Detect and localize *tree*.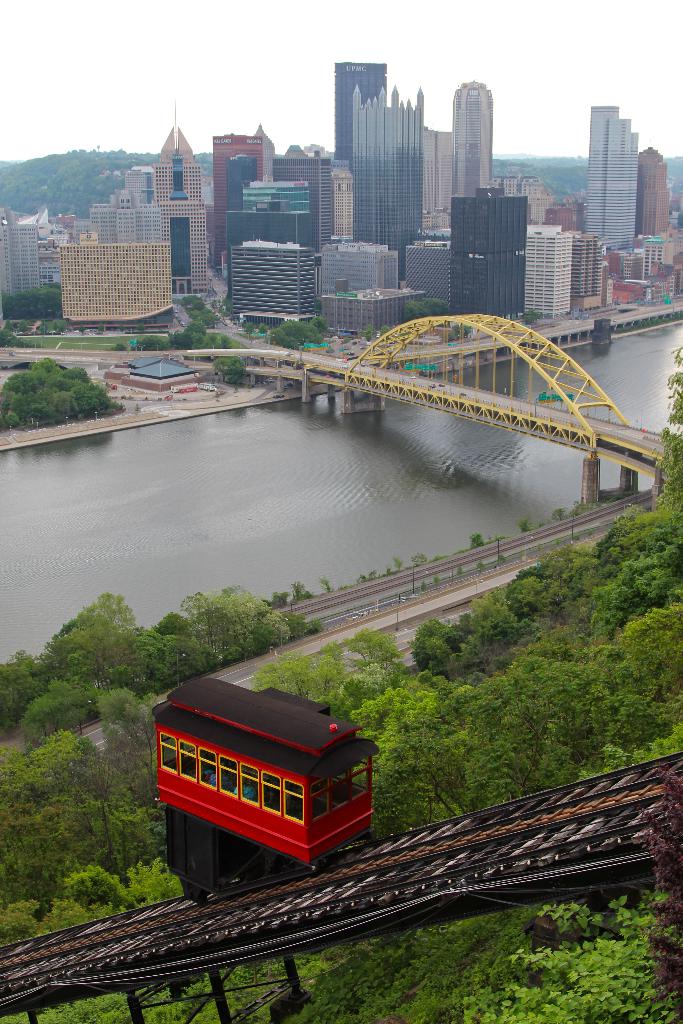
Localized at (x1=603, y1=504, x2=670, y2=570).
